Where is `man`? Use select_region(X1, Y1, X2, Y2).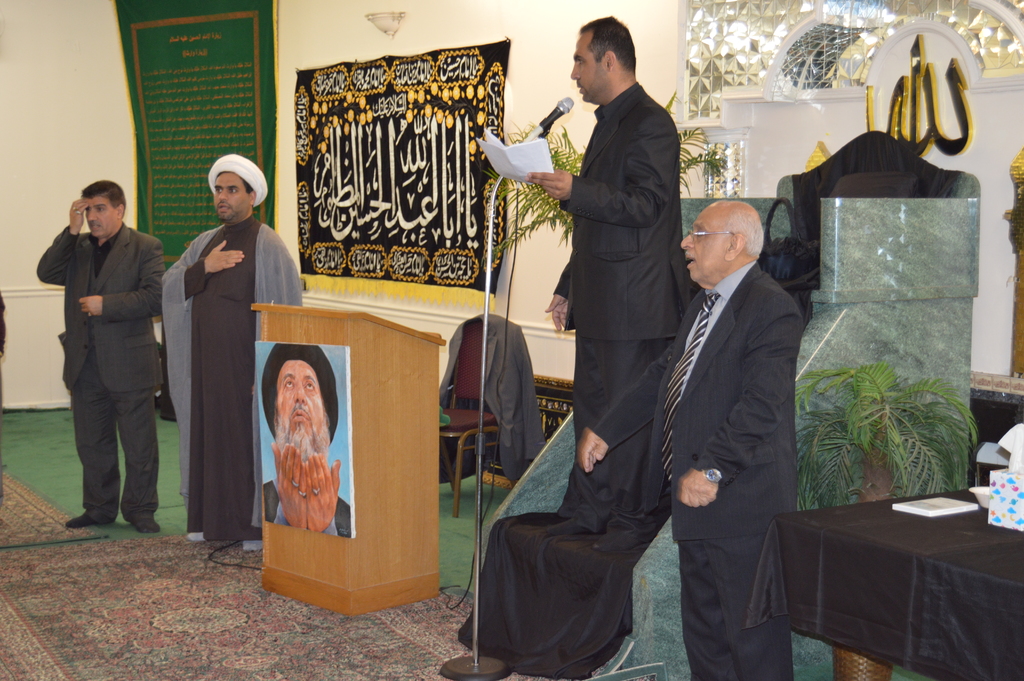
select_region(263, 346, 351, 536).
